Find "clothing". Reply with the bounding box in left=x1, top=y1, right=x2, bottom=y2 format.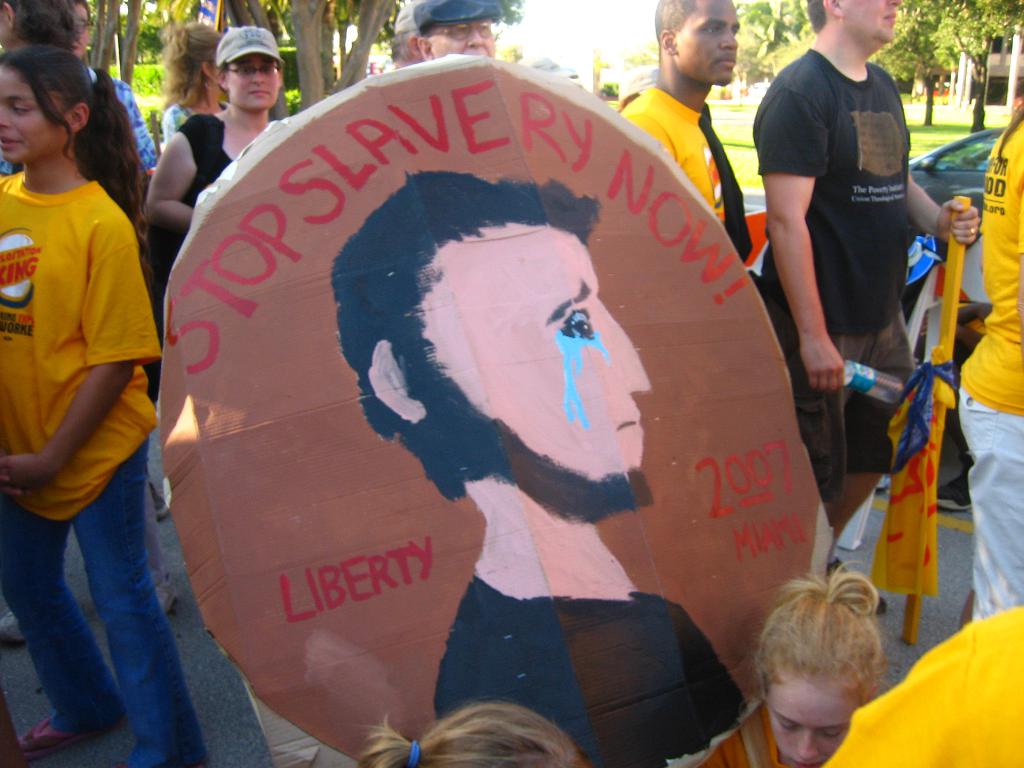
left=954, top=108, right=1023, bottom=622.
